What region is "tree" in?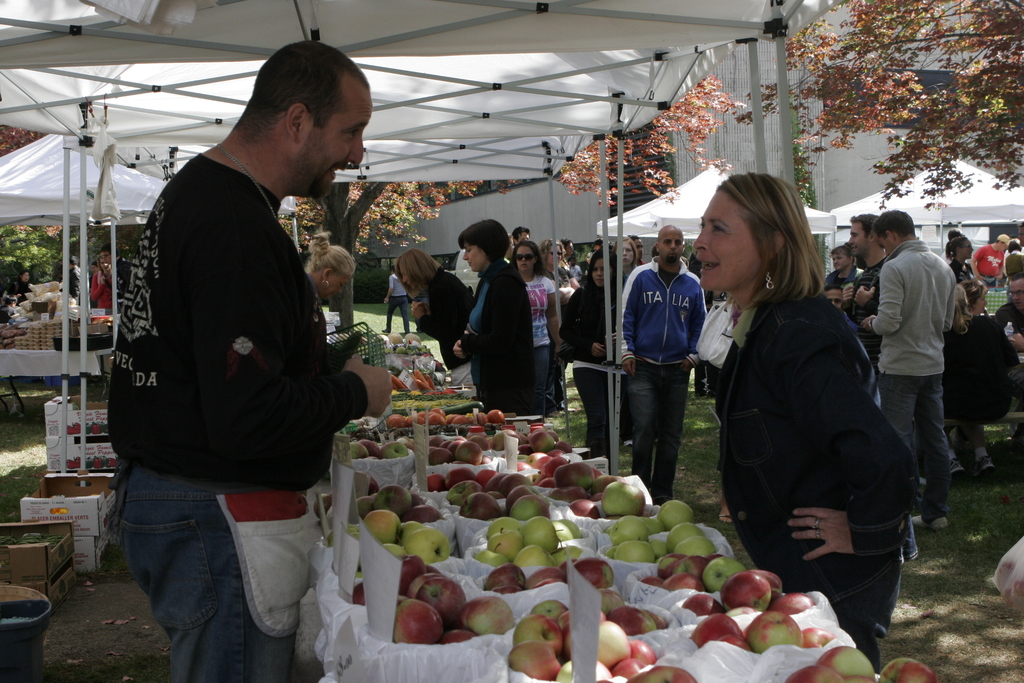
[left=0, top=222, right=196, bottom=297].
